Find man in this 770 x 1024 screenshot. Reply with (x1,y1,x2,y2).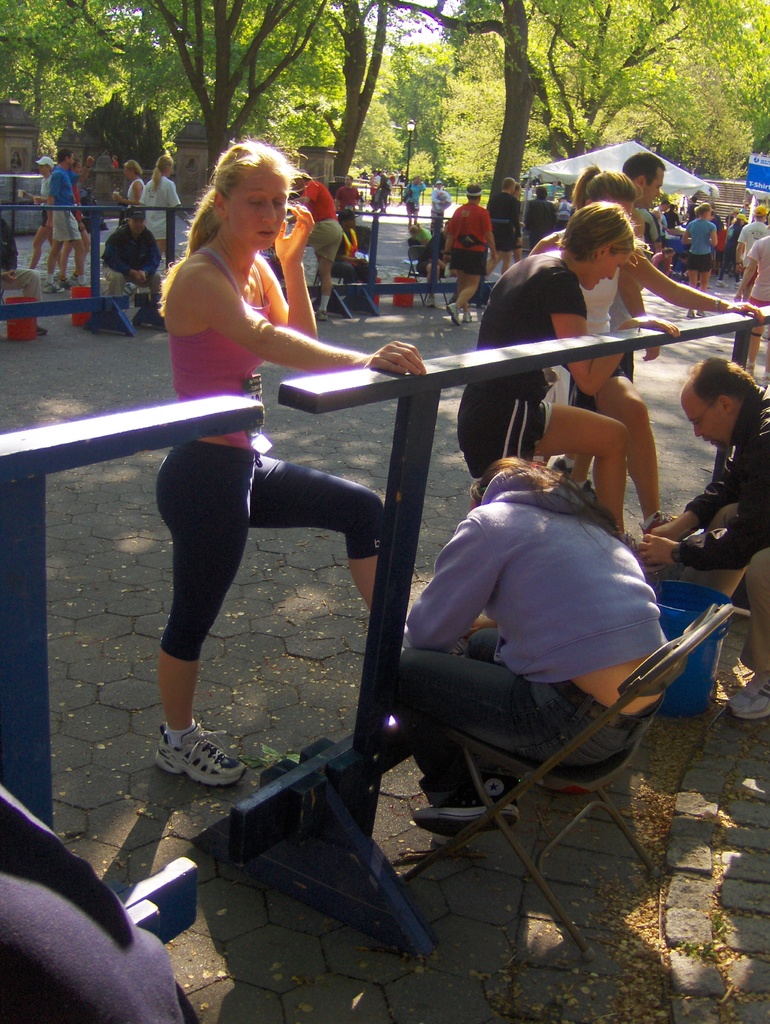
(552,151,662,495).
